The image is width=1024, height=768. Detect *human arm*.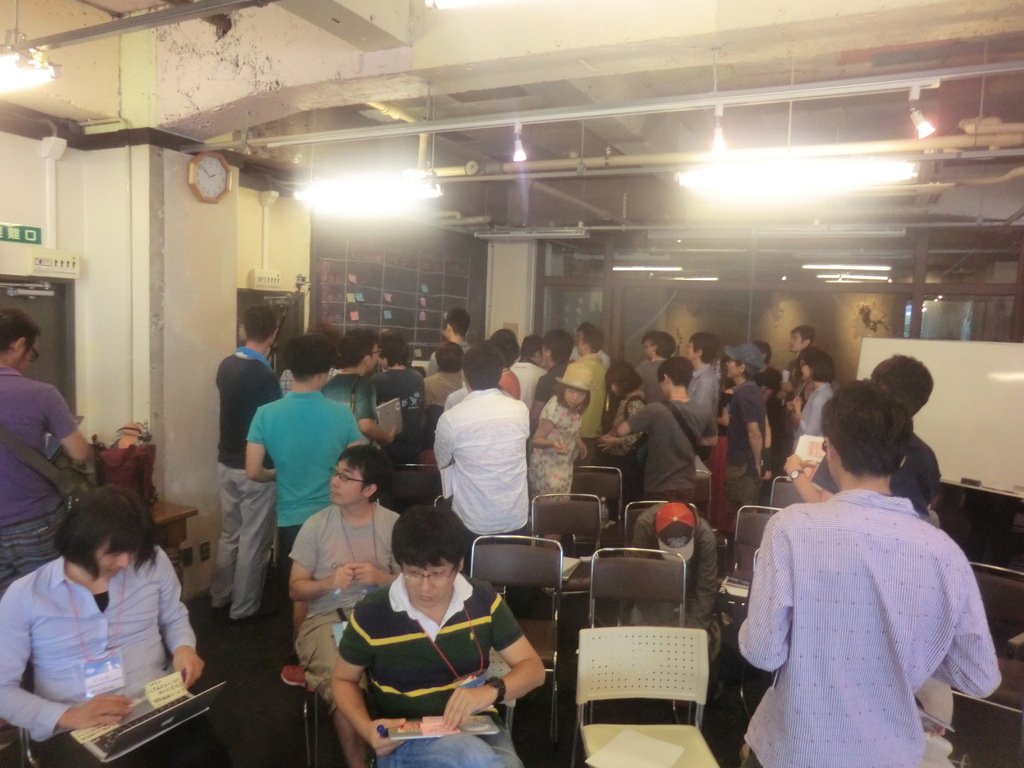
Detection: x1=918 y1=442 x2=943 y2=512.
